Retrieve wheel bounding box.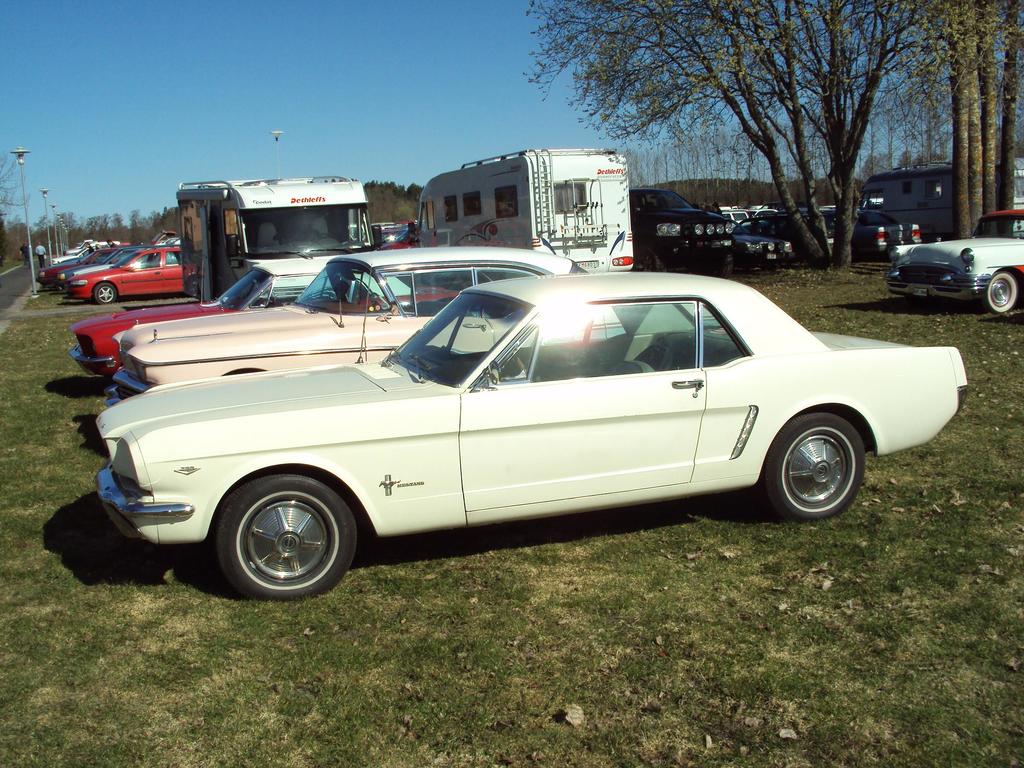
Bounding box: (left=643, top=250, right=662, bottom=275).
